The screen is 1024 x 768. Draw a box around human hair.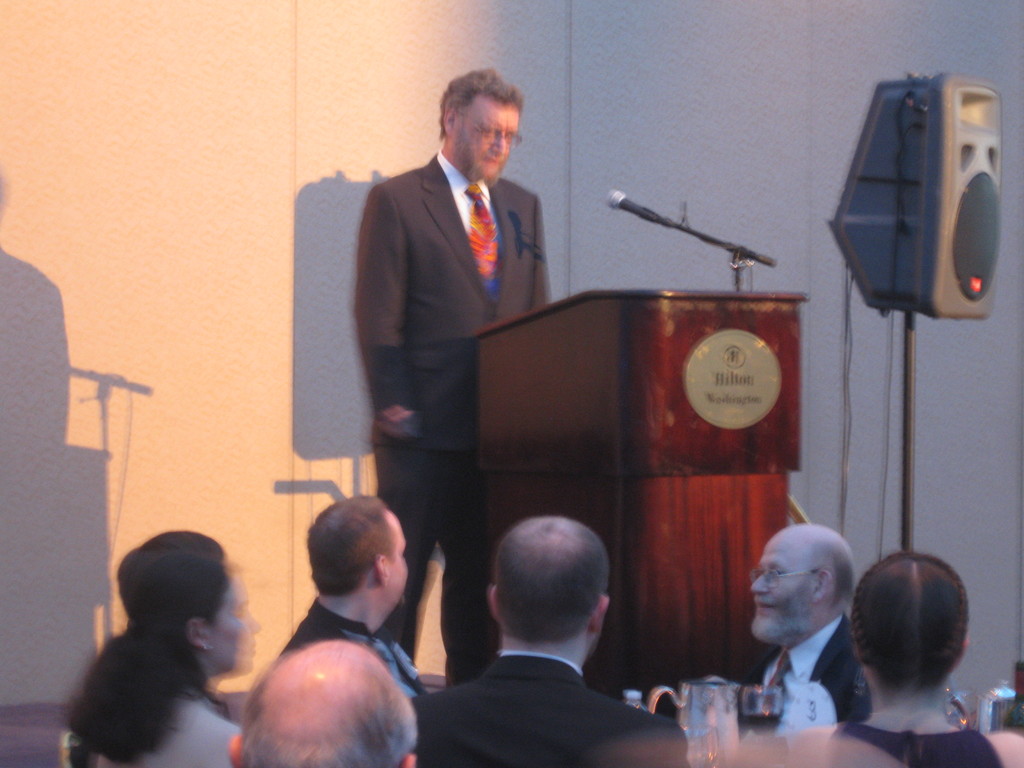
435/61/532/134.
